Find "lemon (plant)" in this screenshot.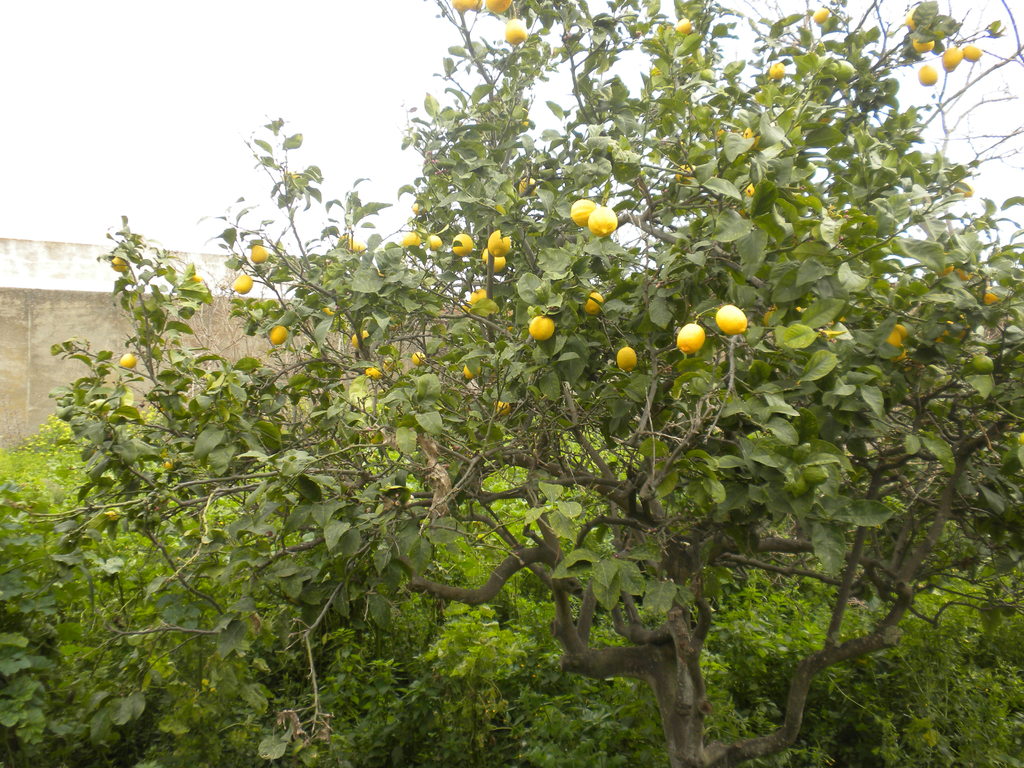
The bounding box for "lemon (plant)" is [x1=888, y1=324, x2=912, y2=356].
